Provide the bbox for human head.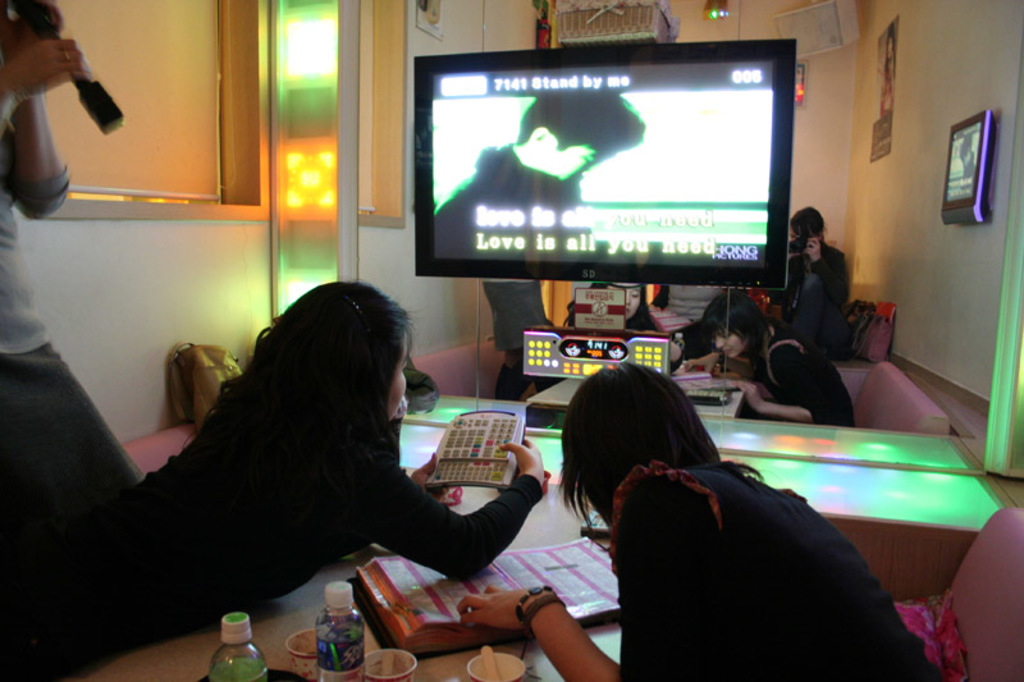
[554, 372, 723, 521].
